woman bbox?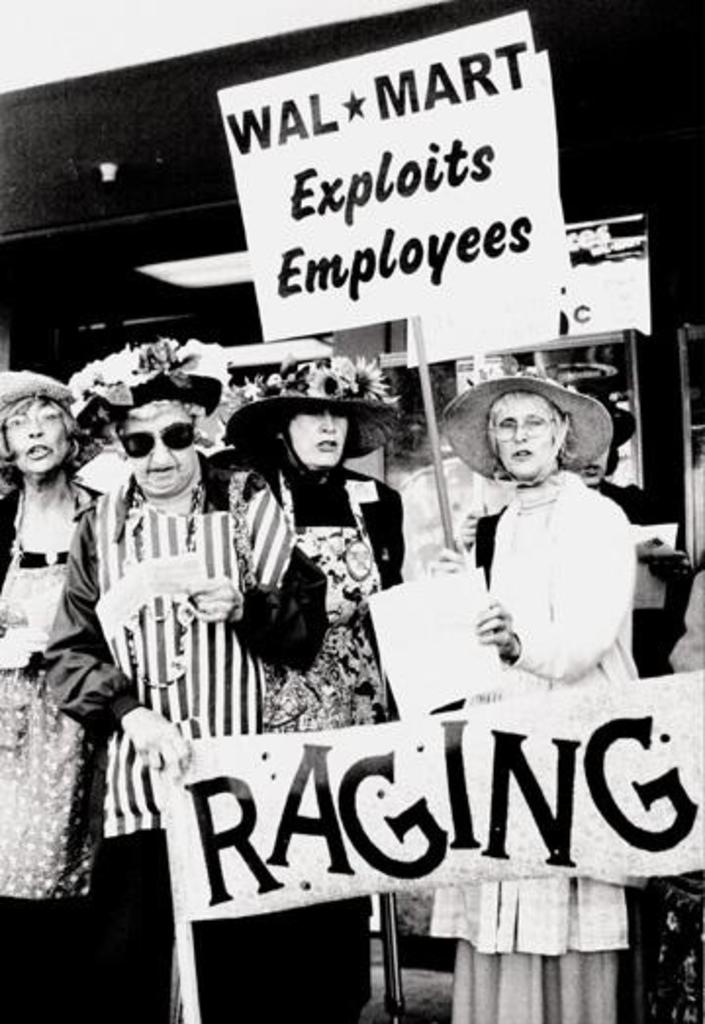
<region>429, 368, 642, 1022</region>
